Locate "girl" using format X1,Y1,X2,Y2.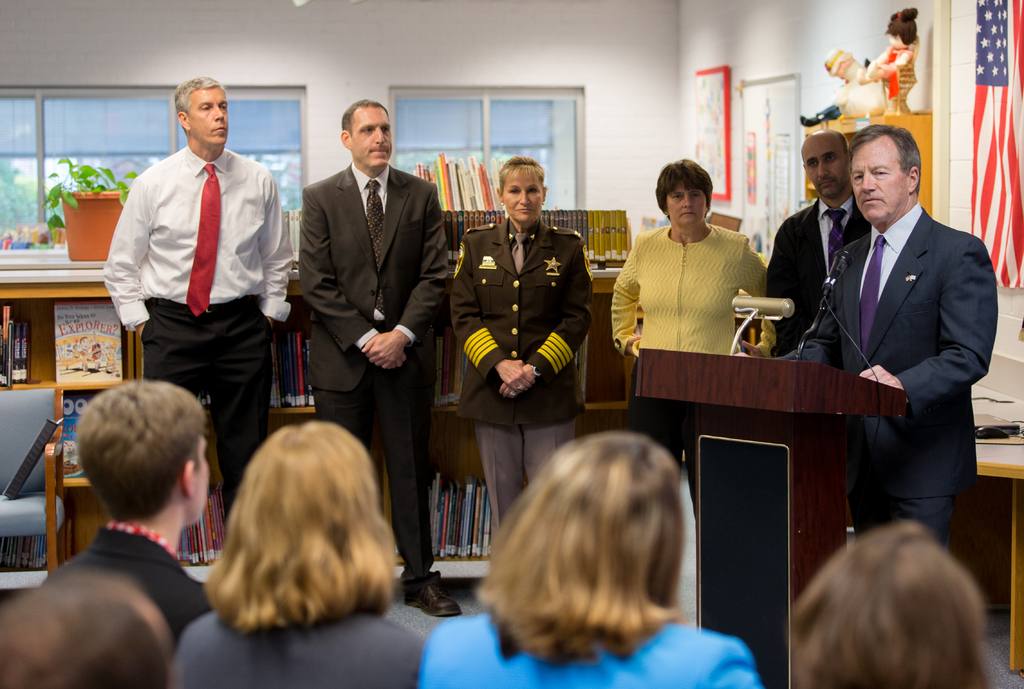
784,511,1021,688.
